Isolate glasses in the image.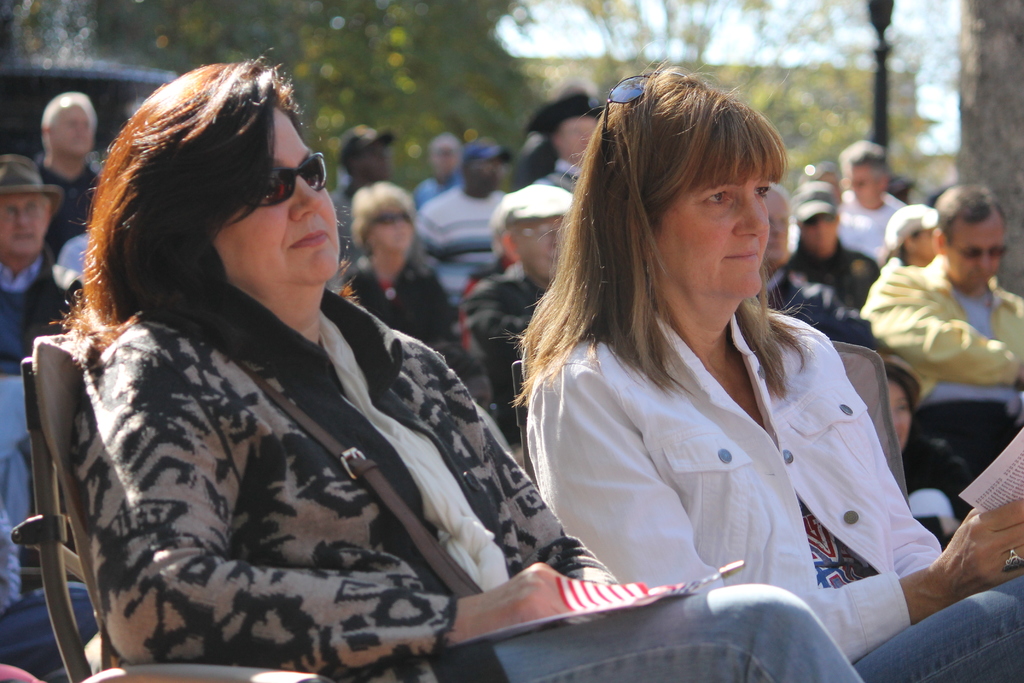
Isolated region: (x1=593, y1=70, x2=649, y2=157).
